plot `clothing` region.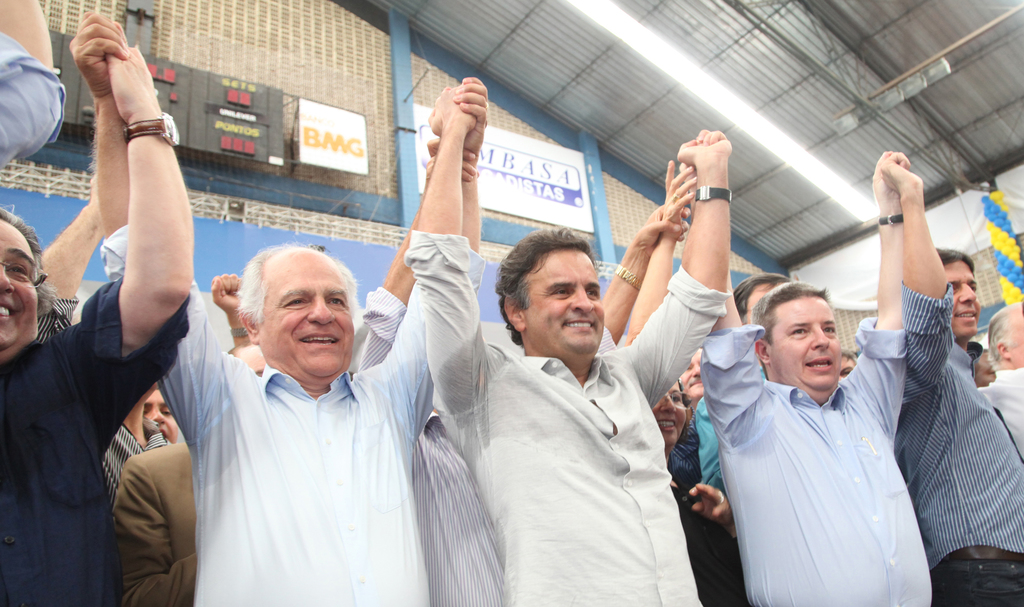
Plotted at 355,285,619,606.
